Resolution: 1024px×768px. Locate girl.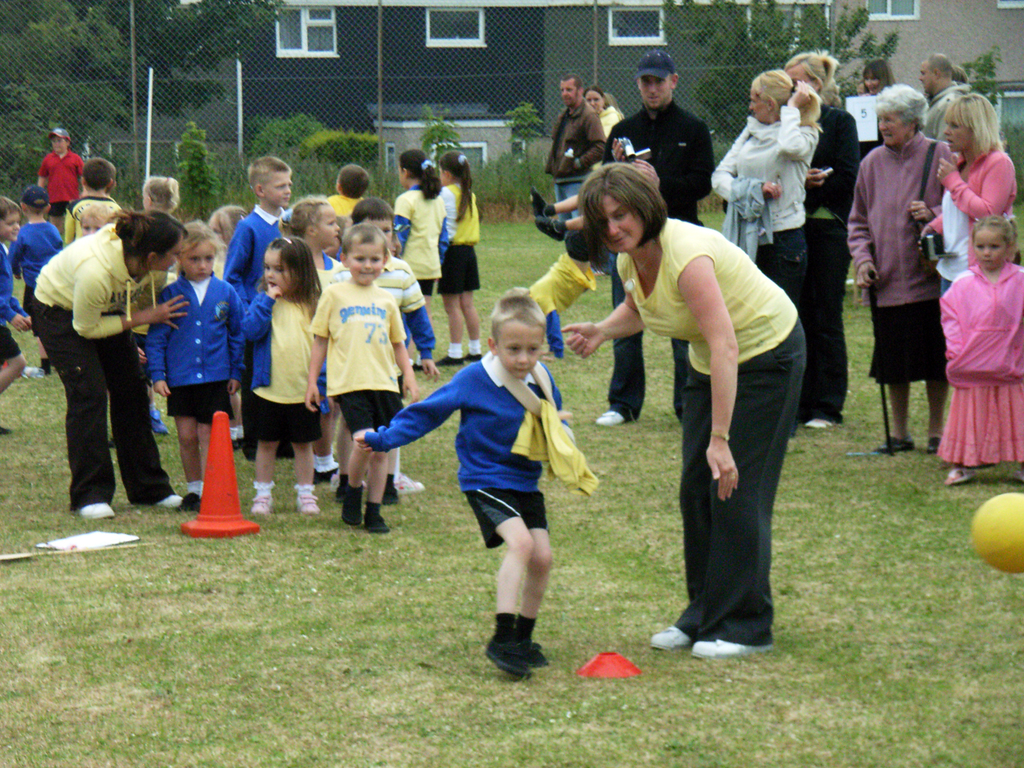
left=138, top=172, right=184, bottom=214.
